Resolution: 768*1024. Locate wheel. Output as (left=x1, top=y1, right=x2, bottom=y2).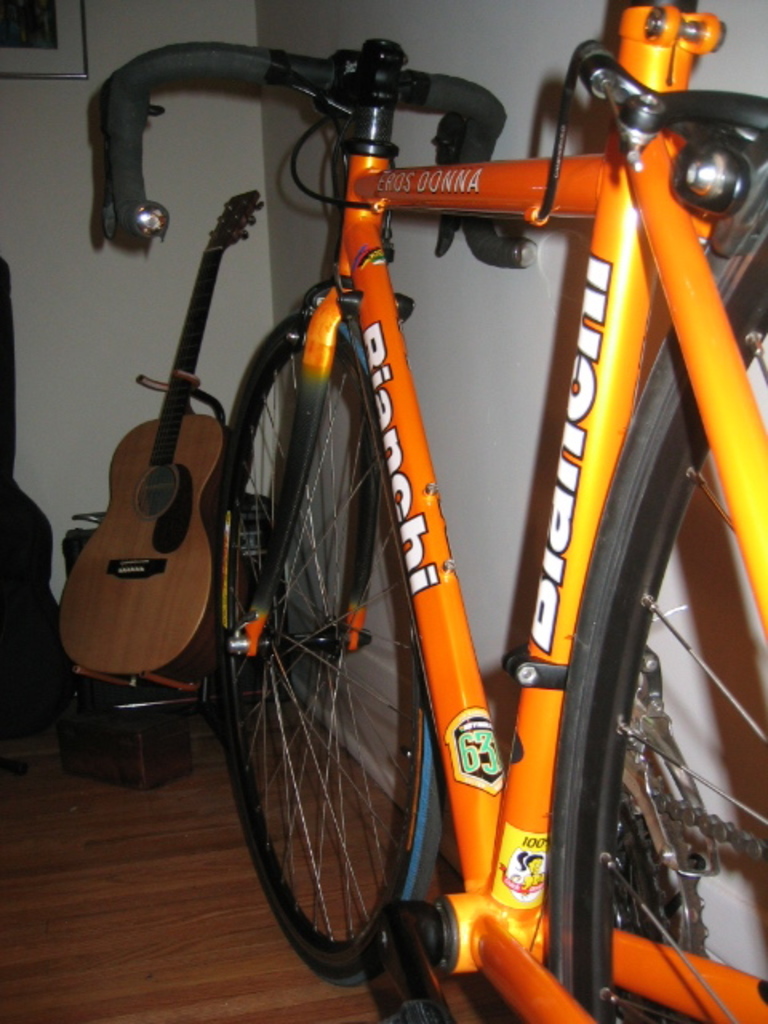
(left=570, top=242, right=766, bottom=1022).
